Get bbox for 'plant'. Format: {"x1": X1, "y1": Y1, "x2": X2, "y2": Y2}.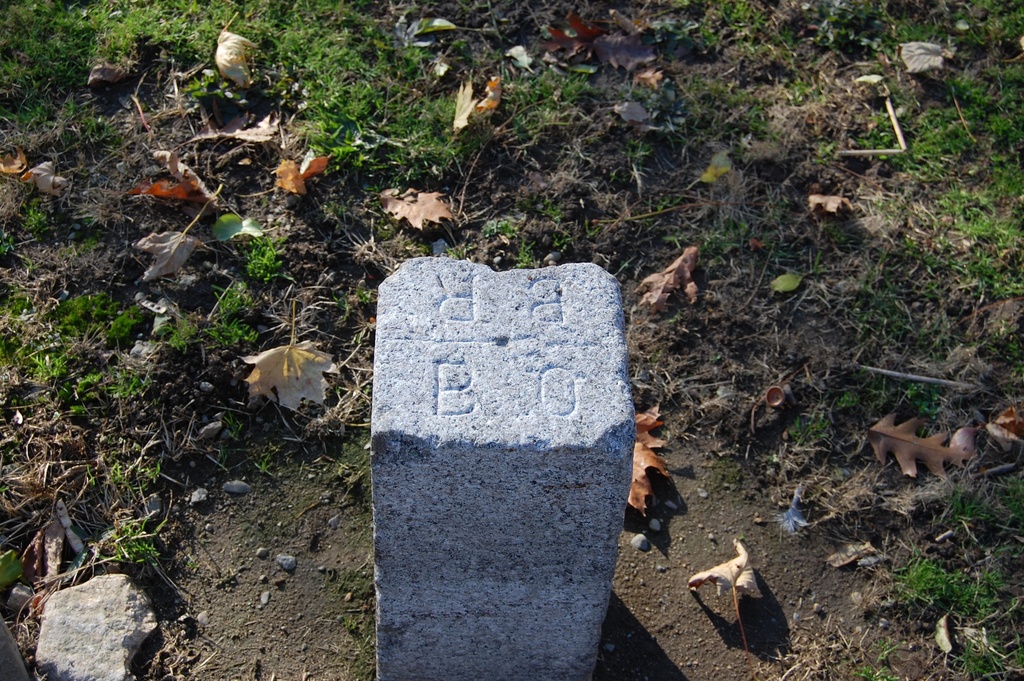
{"x1": 0, "y1": 188, "x2": 17, "y2": 221}.
